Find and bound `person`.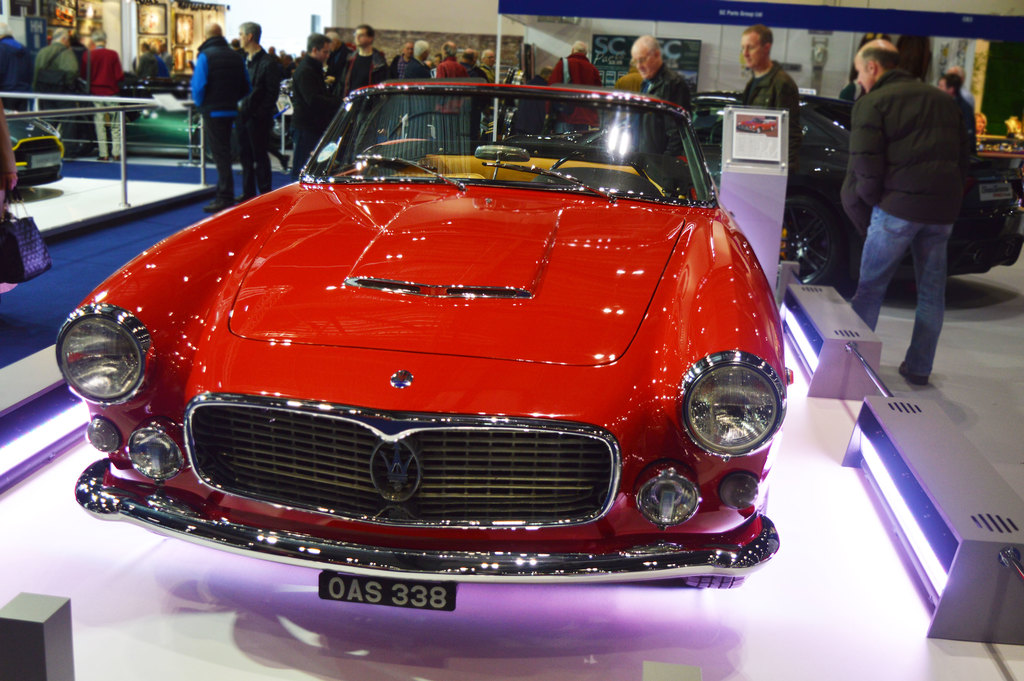
Bound: x1=852, y1=40, x2=975, y2=384.
